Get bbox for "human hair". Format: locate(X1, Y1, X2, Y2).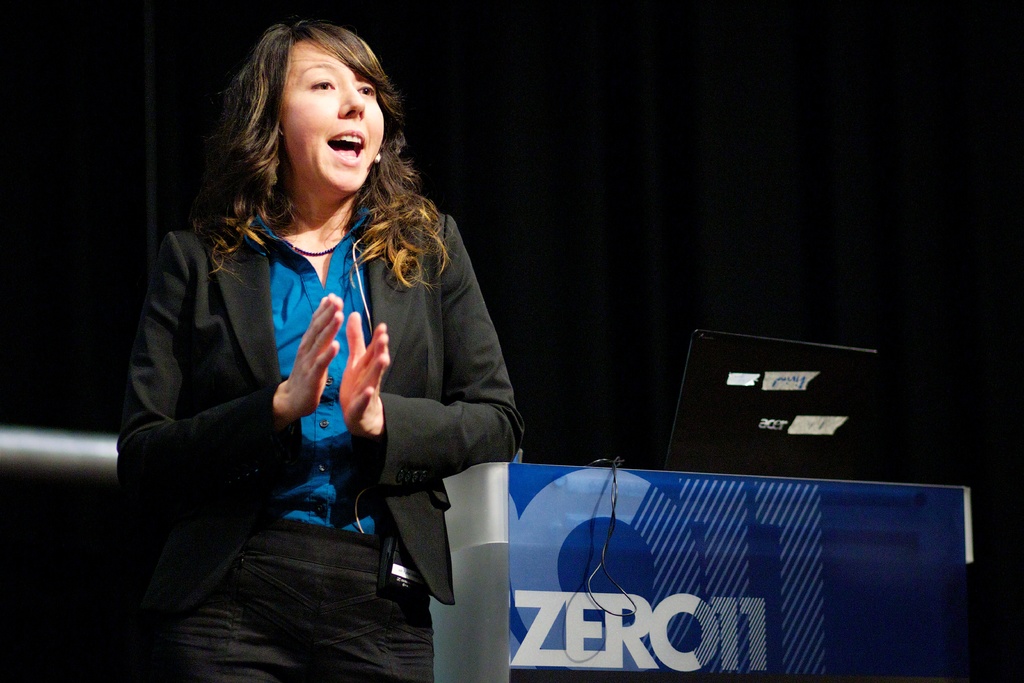
locate(201, 10, 419, 274).
